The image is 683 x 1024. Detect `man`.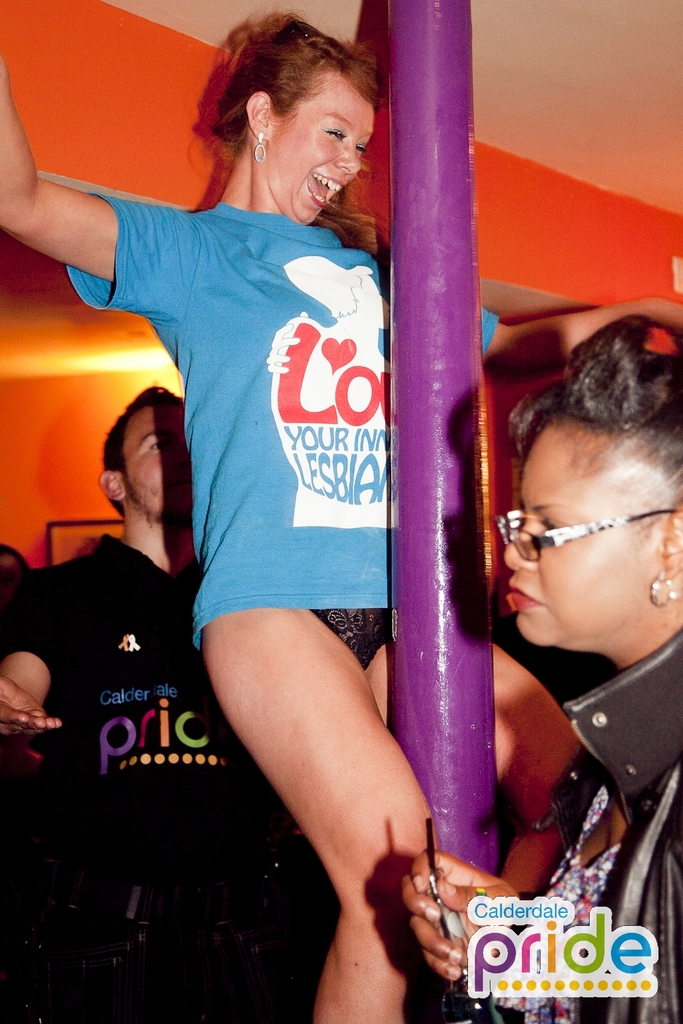
Detection: x1=0 y1=540 x2=37 y2=570.
